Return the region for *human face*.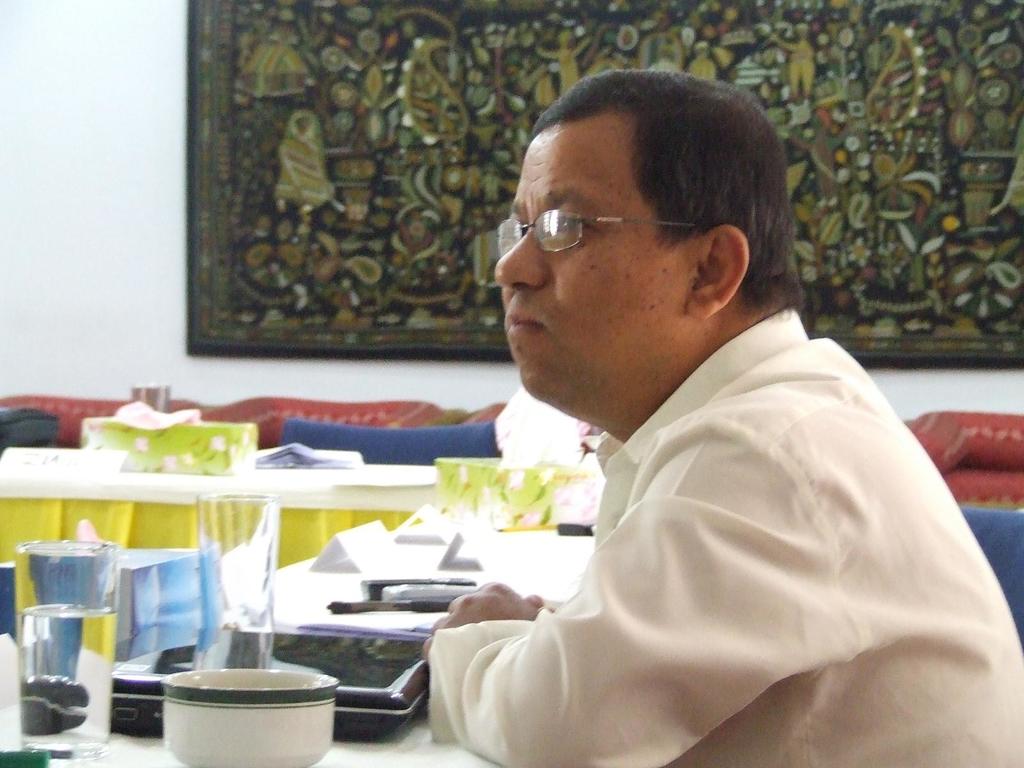
region(493, 114, 673, 403).
